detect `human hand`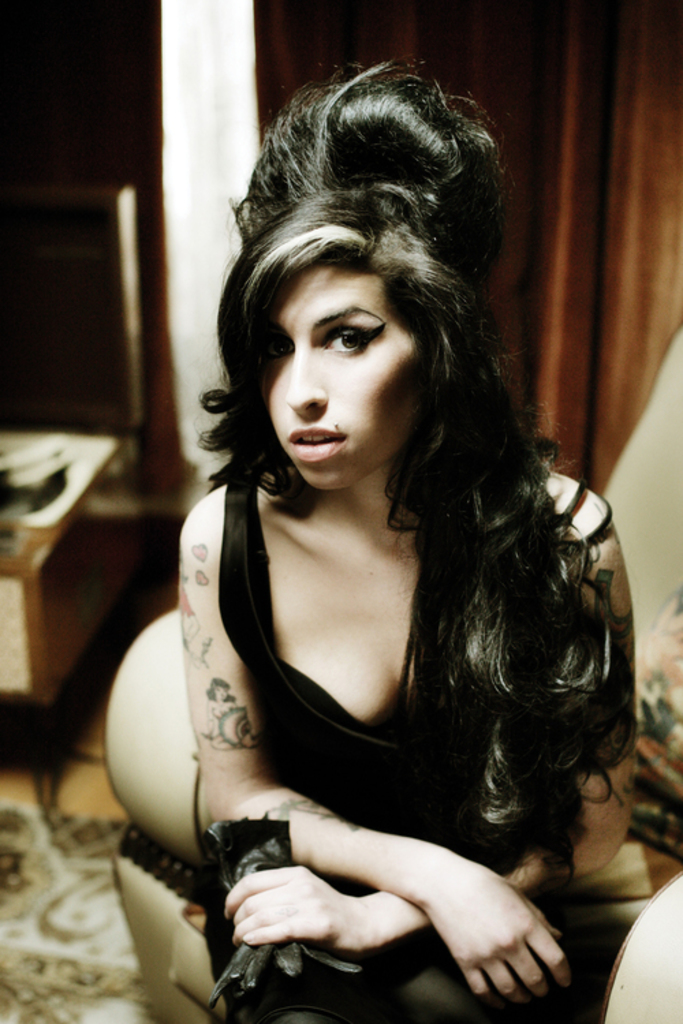
[left=417, top=860, right=572, bottom=1008]
